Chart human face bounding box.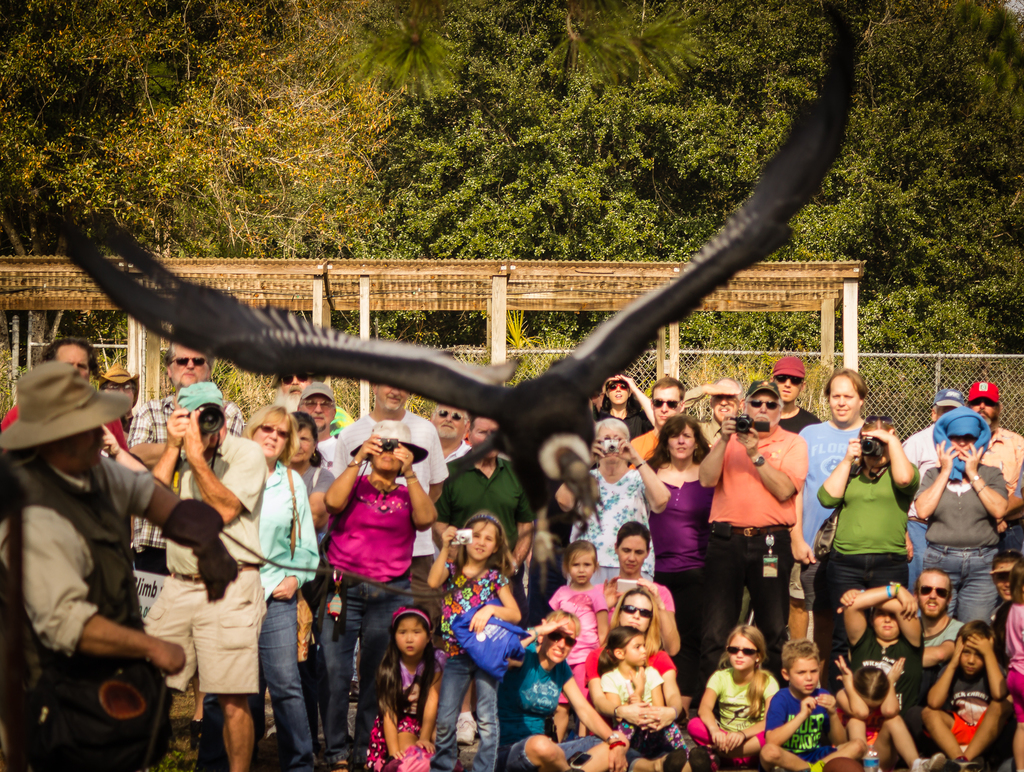
Charted: select_region(608, 382, 629, 404).
